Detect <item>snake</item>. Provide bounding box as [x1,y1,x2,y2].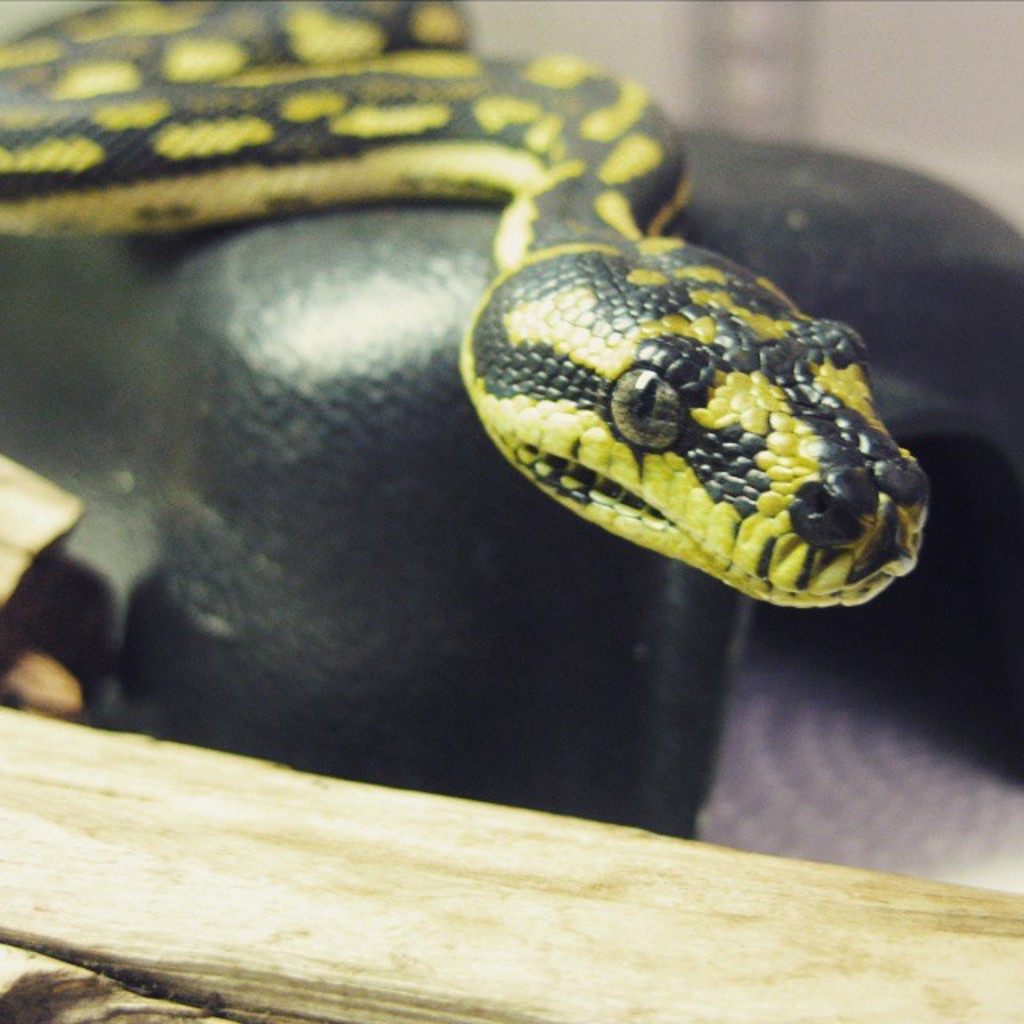
[0,0,934,611].
